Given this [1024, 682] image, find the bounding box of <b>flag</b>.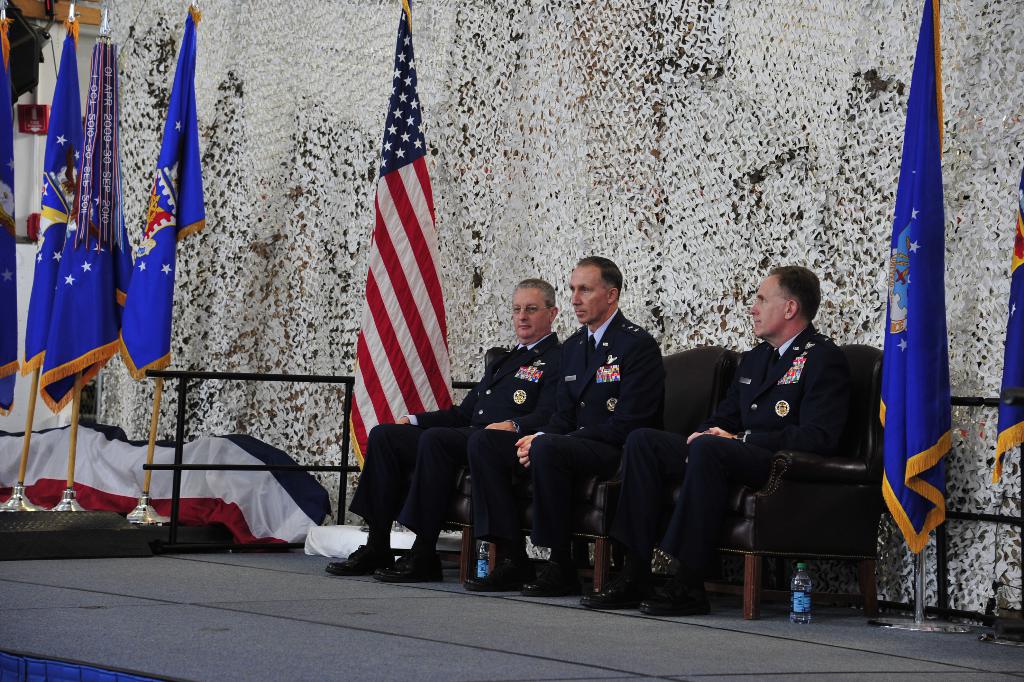
pyautogui.locateOnScreen(40, 31, 124, 416).
